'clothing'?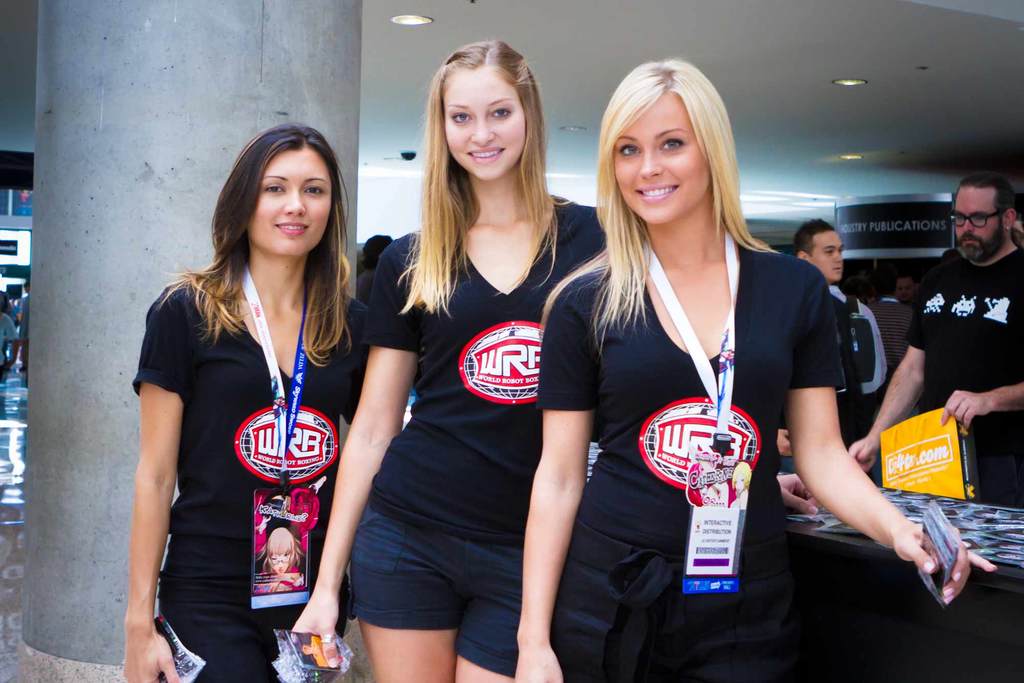
crop(817, 285, 894, 408)
